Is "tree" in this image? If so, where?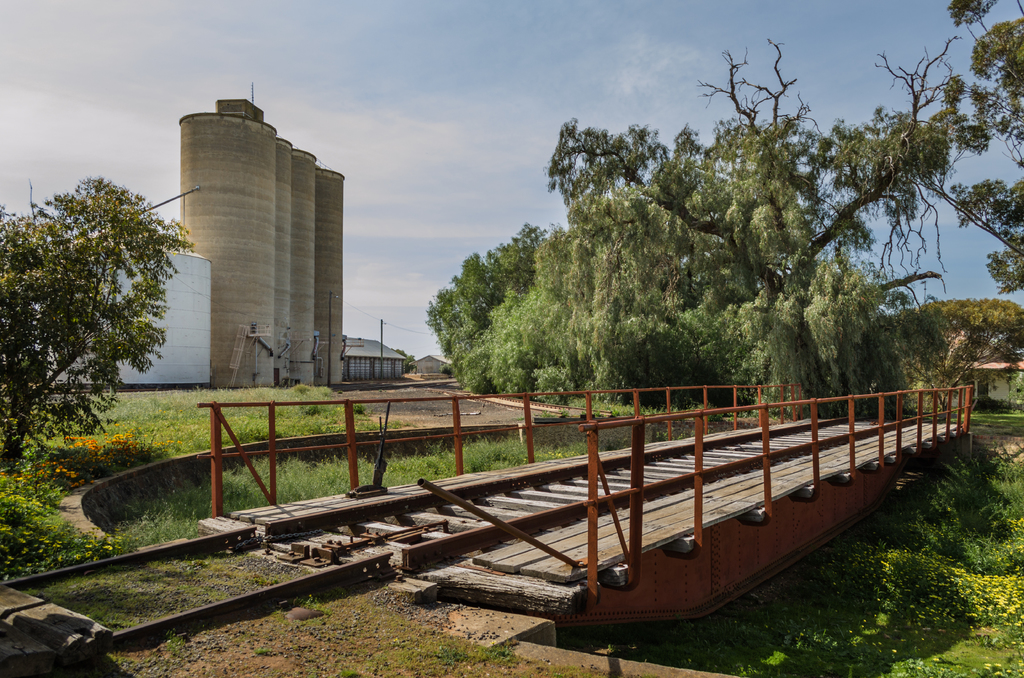
Yes, at x1=423, y1=221, x2=545, y2=382.
